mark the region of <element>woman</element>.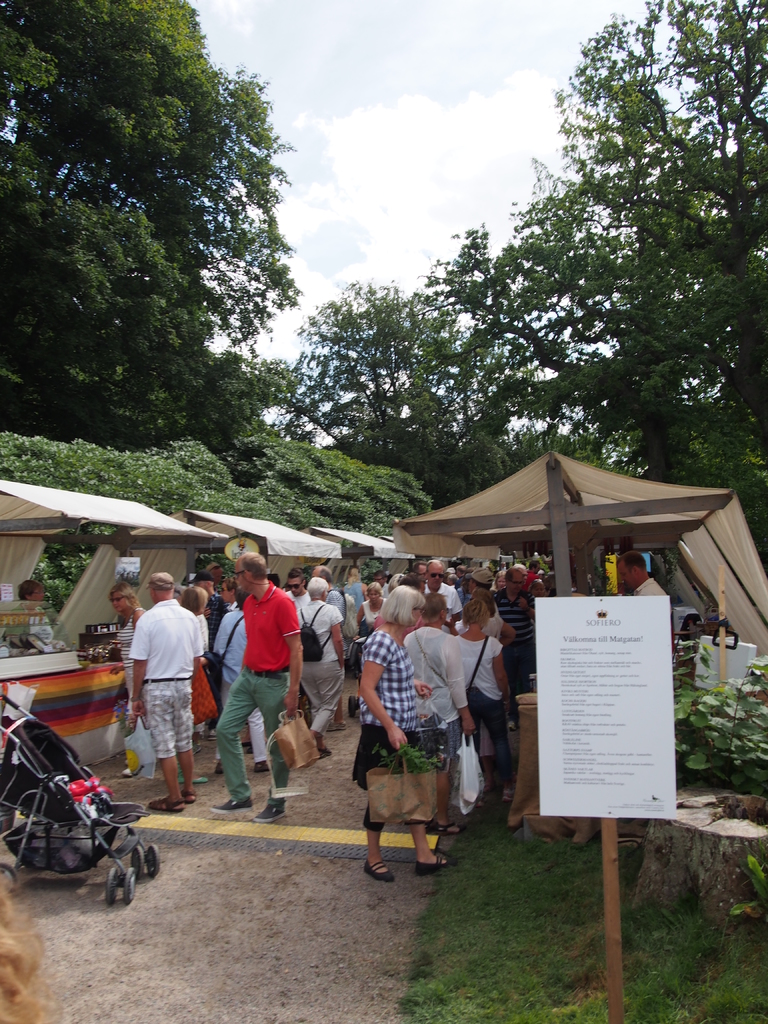
Region: [left=114, top=582, right=147, bottom=771].
